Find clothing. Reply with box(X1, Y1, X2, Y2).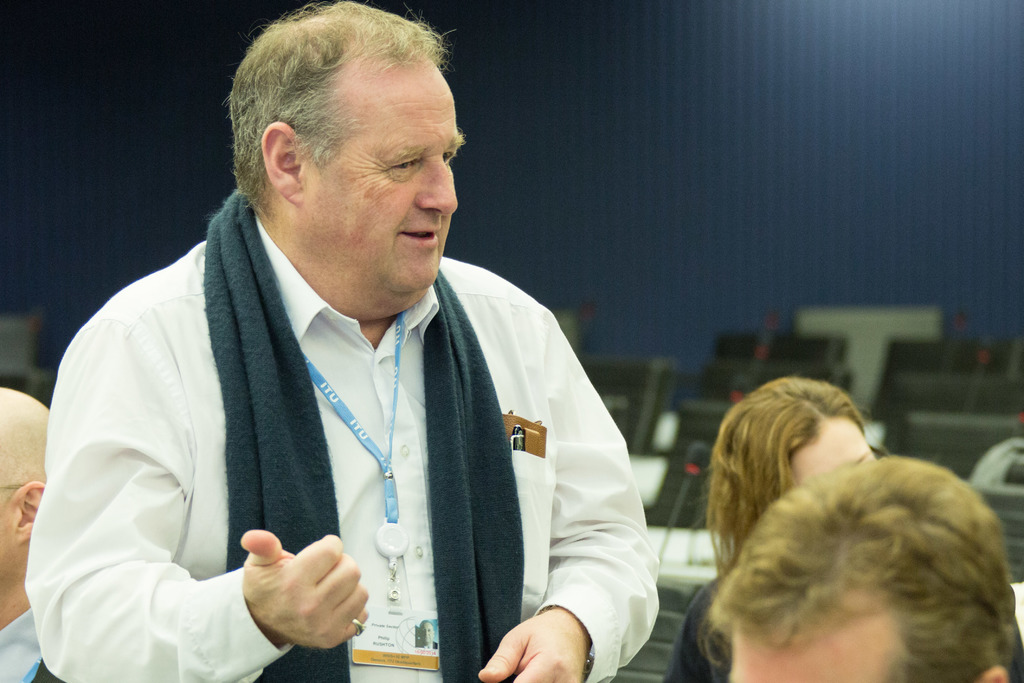
box(685, 578, 725, 682).
